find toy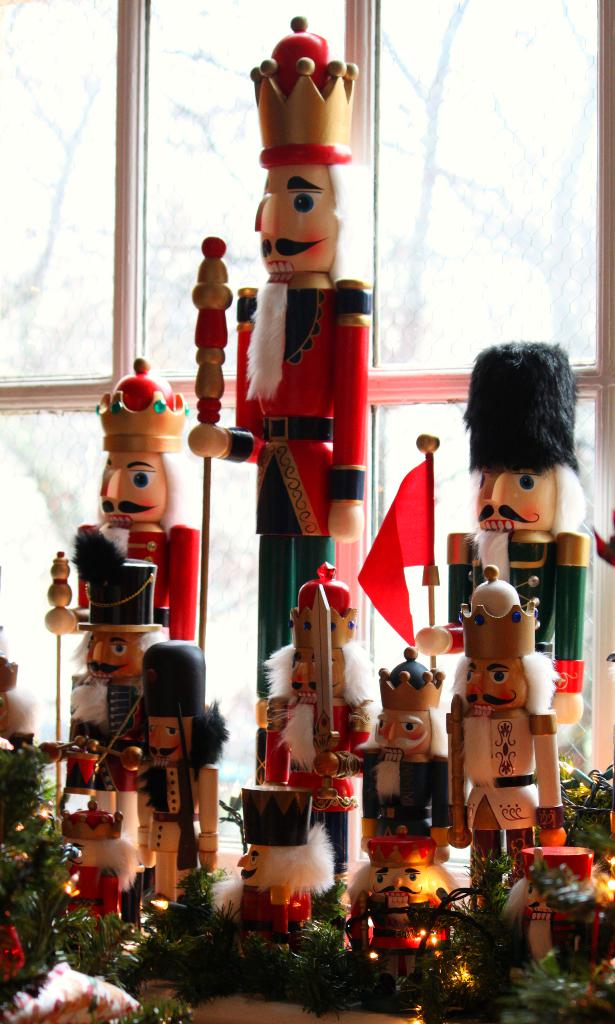
137:636:221:901
